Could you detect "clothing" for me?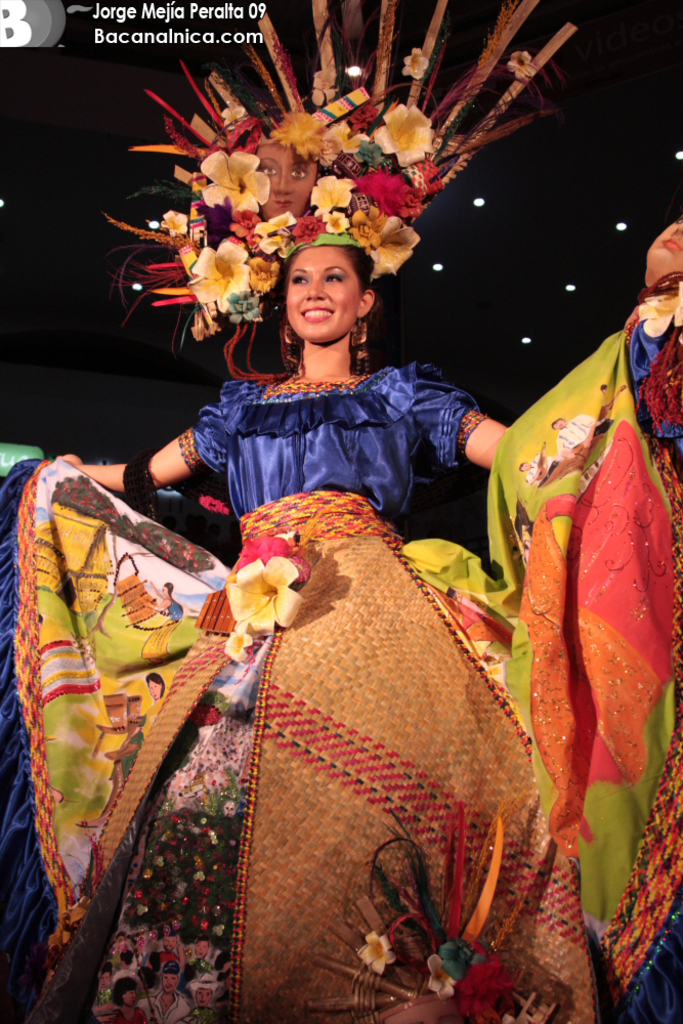
Detection result: select_region(136, 593, 181, 660).
